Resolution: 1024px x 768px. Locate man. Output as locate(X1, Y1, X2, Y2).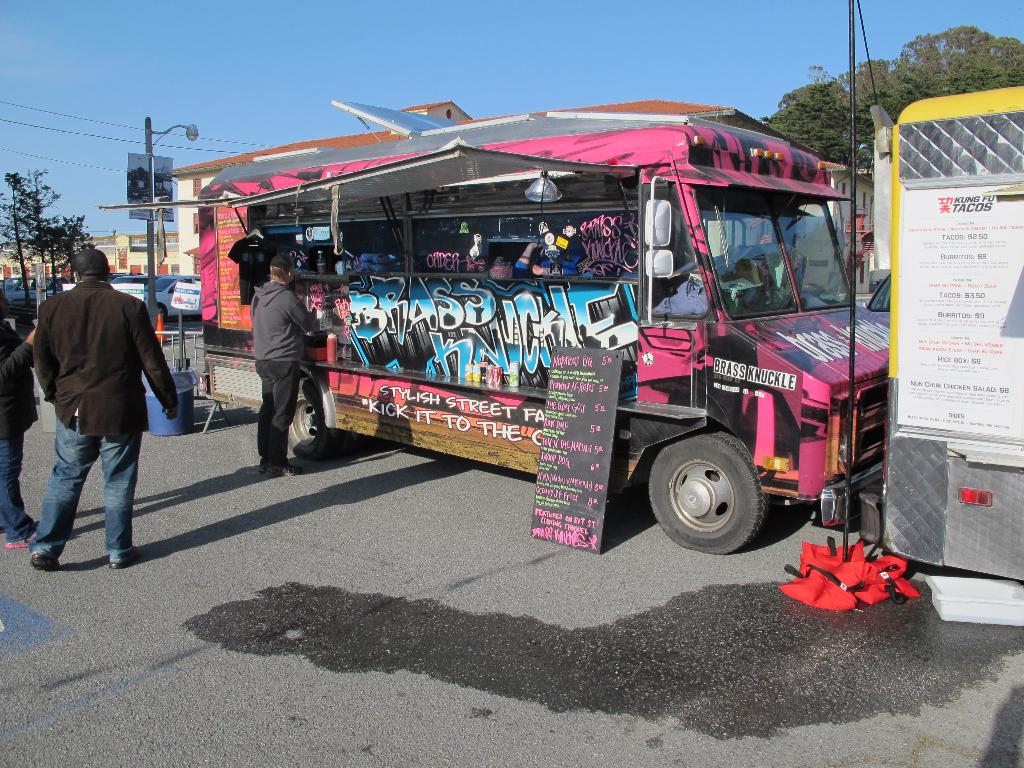
locate(17, 243, 179, 576).
